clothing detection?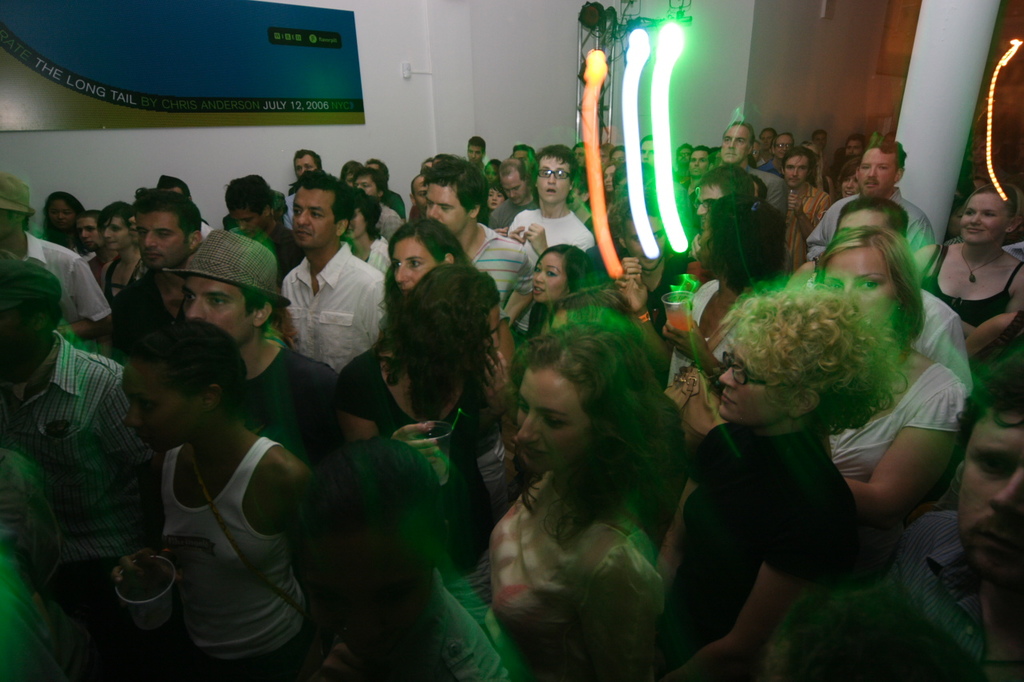
detection(411, 201, 426, 220)
